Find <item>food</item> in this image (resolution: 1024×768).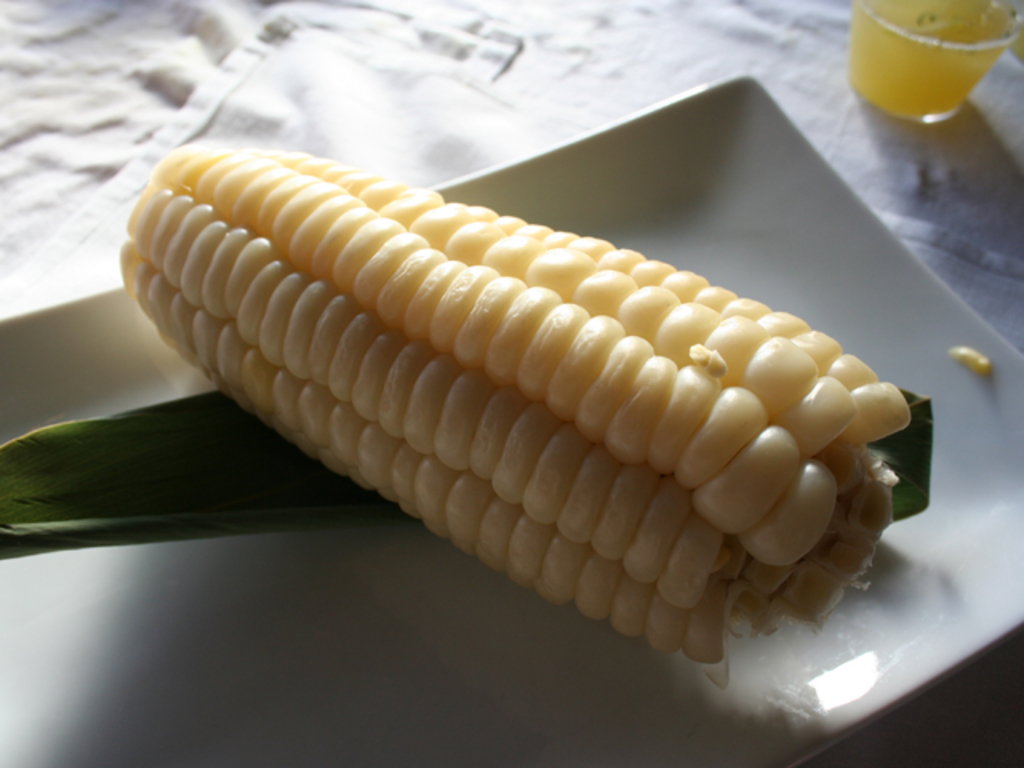
117, 136, 910, 656.
